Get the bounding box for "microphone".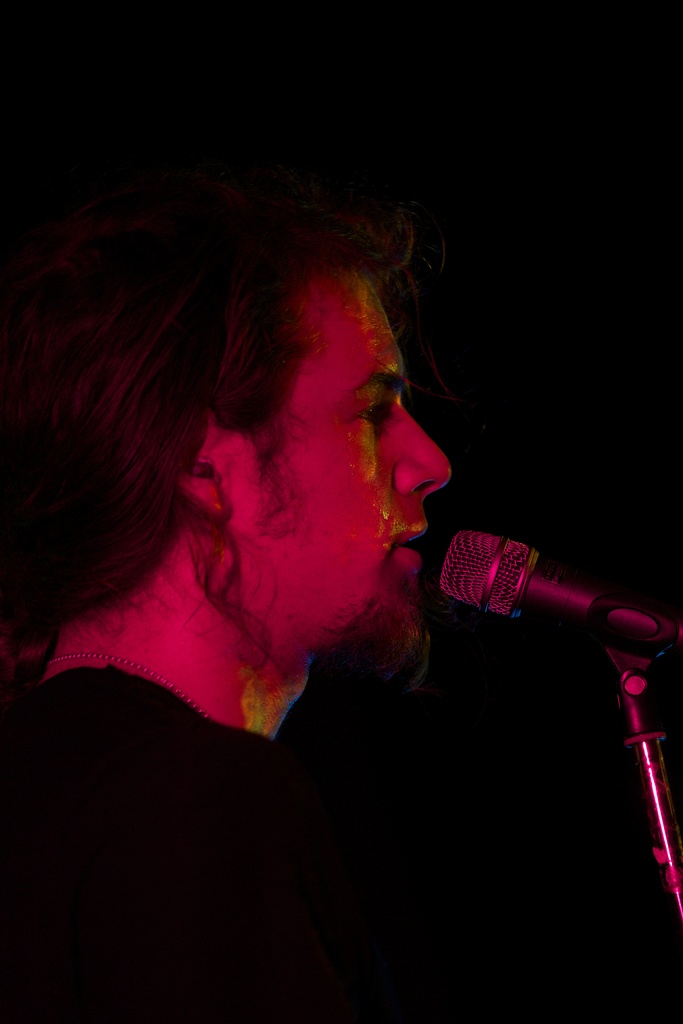
region(414, 521, 652, 664).
